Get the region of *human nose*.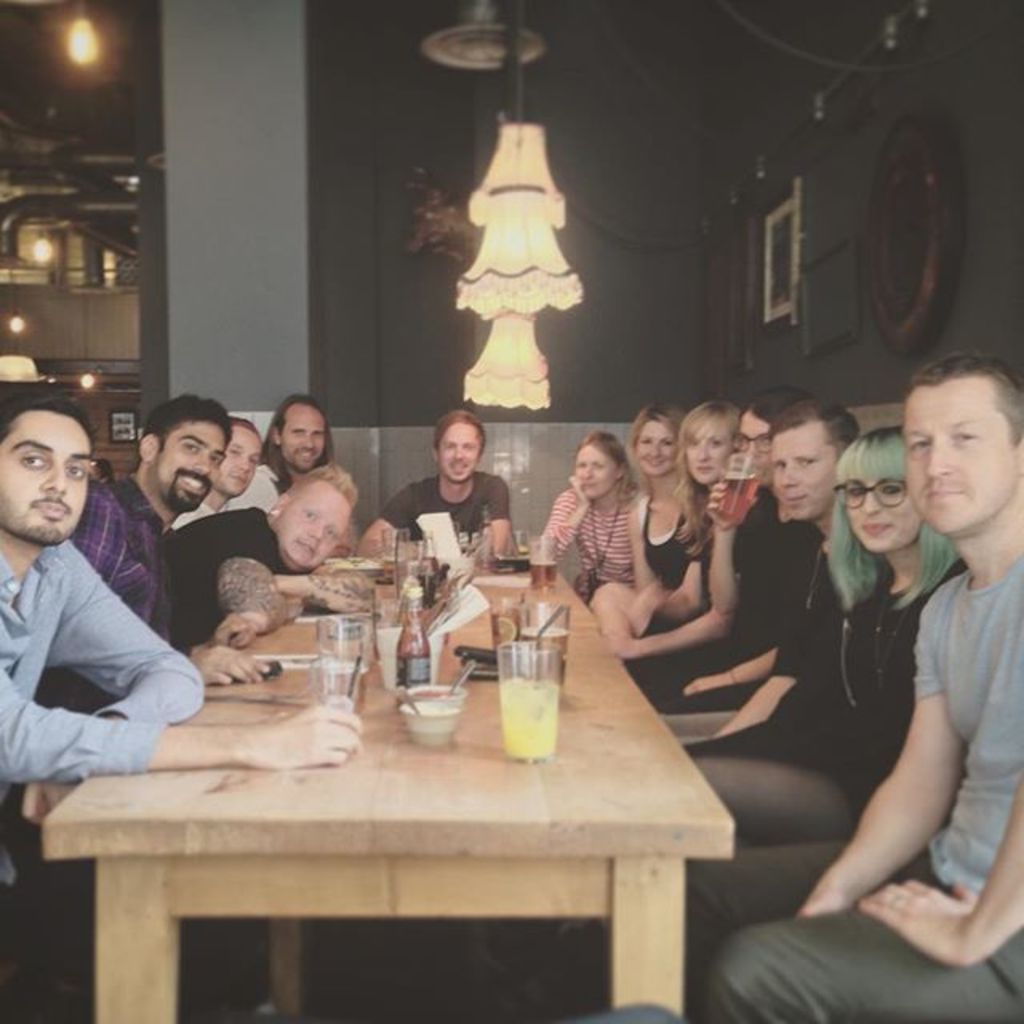
<box>192,453,211,475</box>.
